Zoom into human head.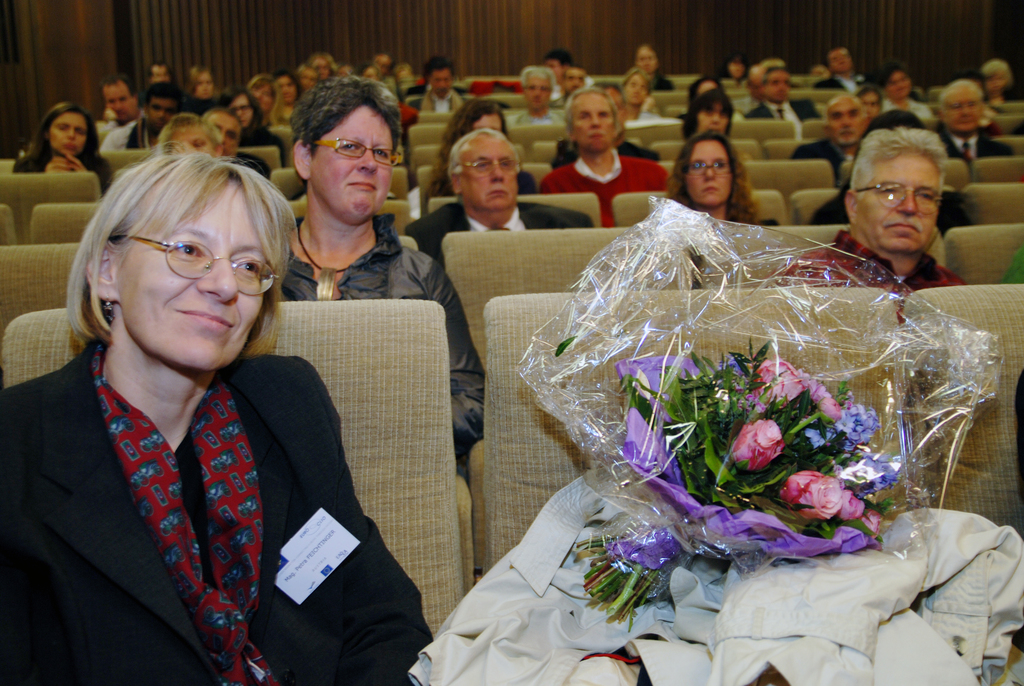
Zoom target: 311:48:334:80.
